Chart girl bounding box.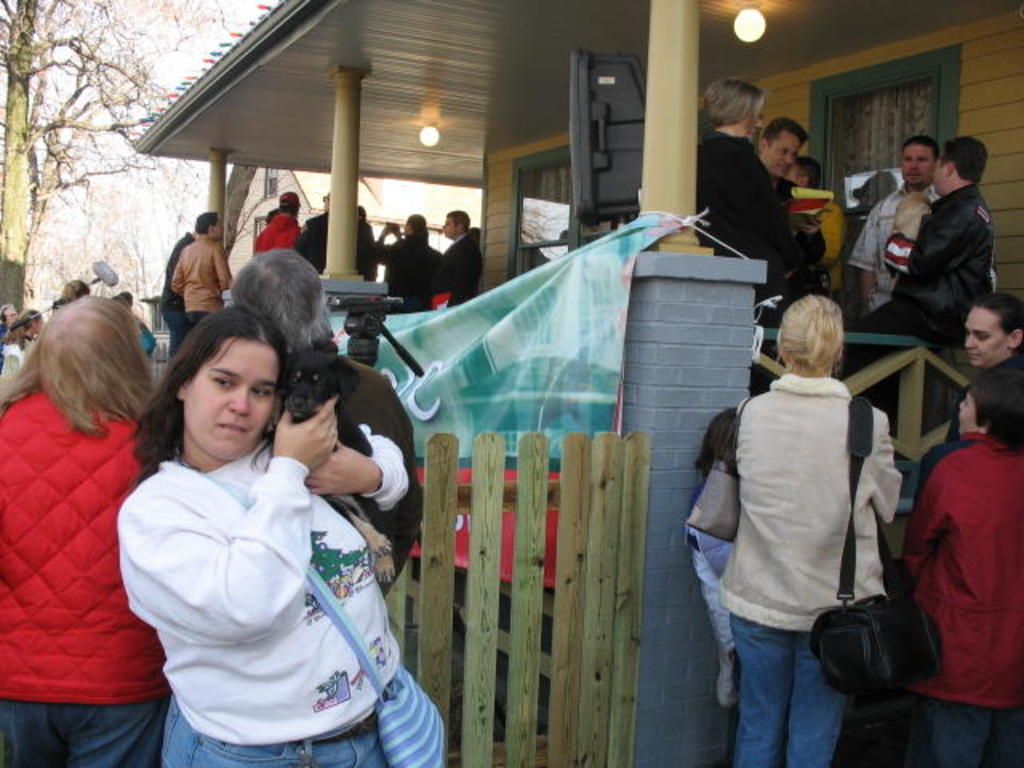
Charted: bbox=[699, 286, 896, 766].
